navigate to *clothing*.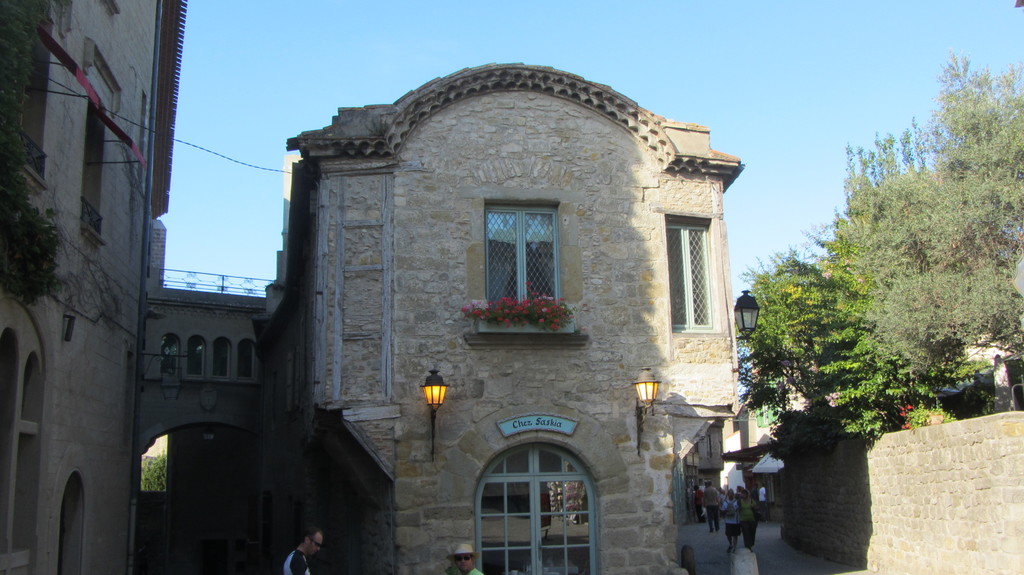
Navigation target: {"x1": 284, "y1": 547, "x2": 310, "y2": 574}.
